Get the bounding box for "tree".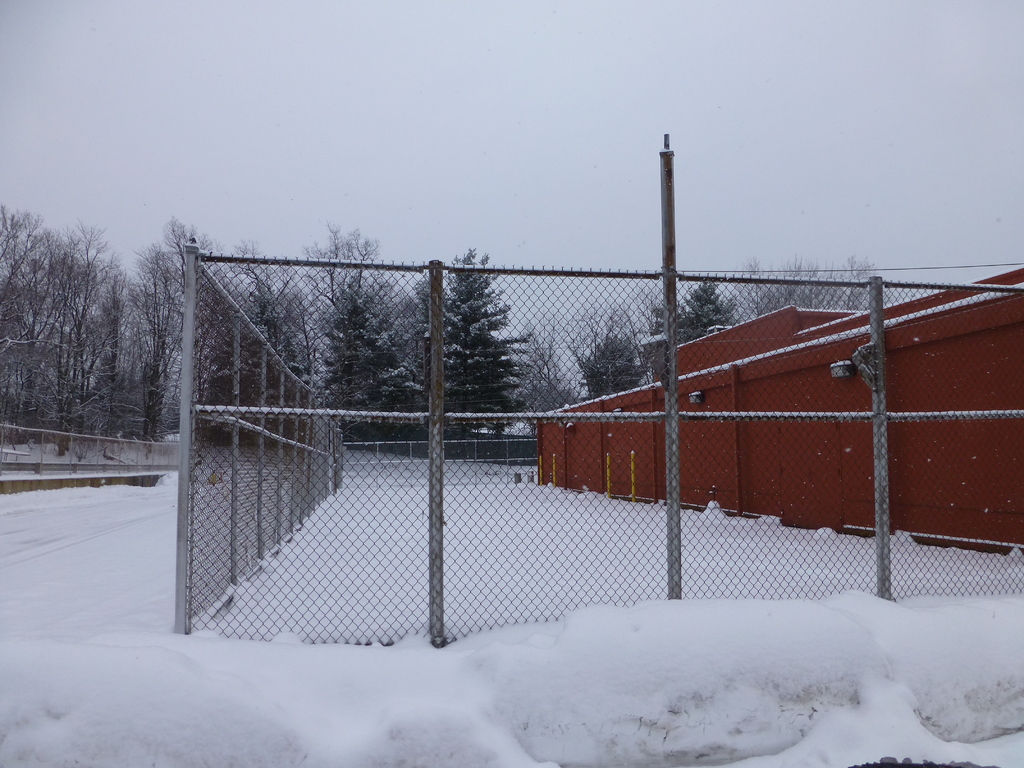
box=[406, 249, 540, 435].
